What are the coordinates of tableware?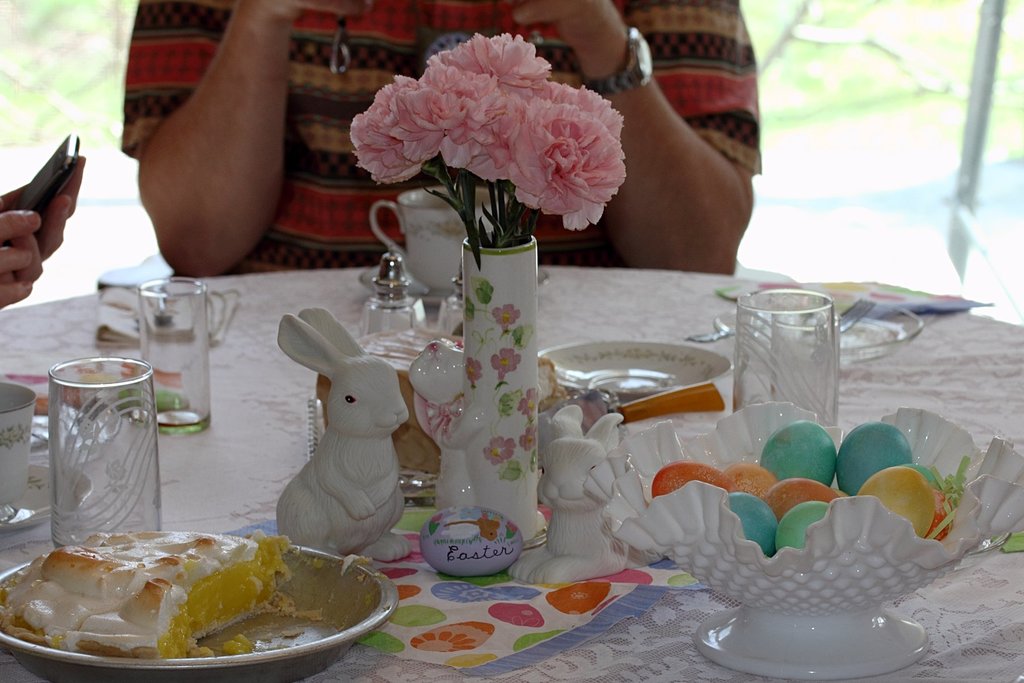
BBox(735, 289, 836, 427).
